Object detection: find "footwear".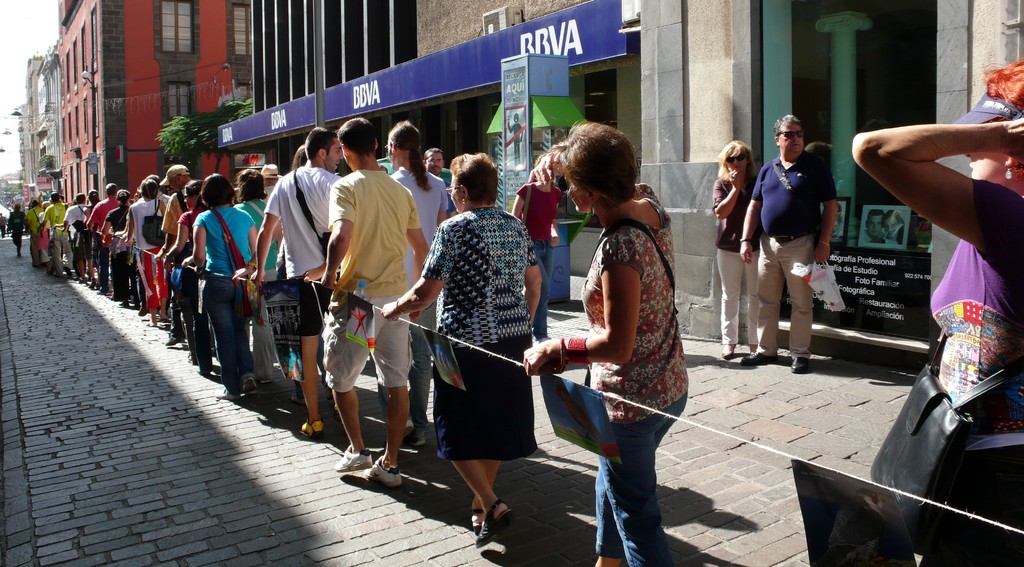
<region>404, 413, 416, 439</region>.
